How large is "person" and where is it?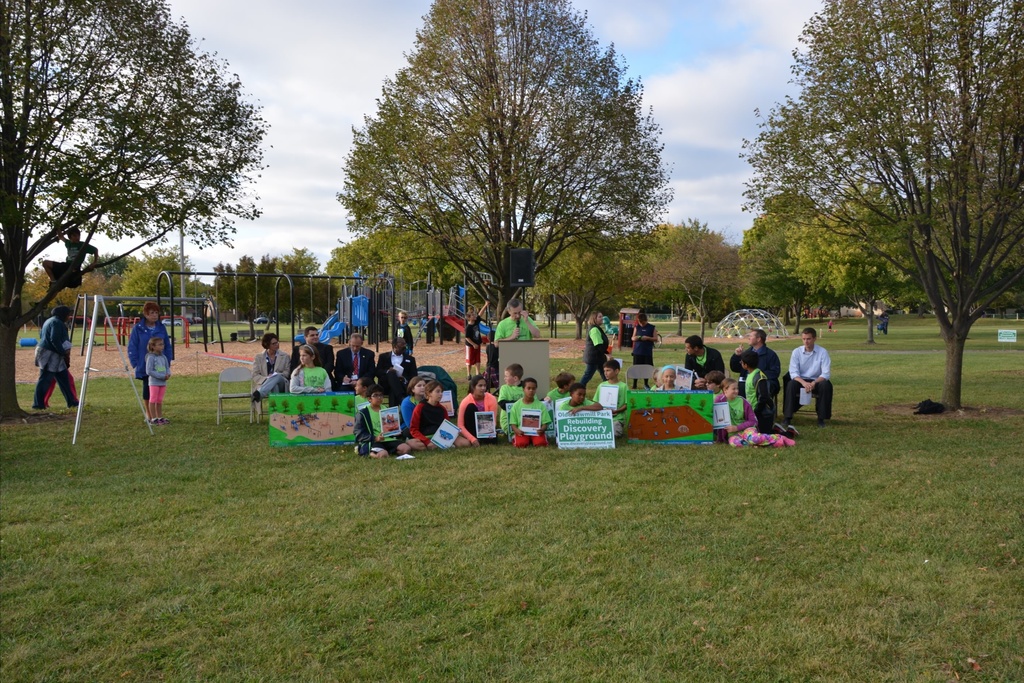
Bounding box: (408,381,458,448).
